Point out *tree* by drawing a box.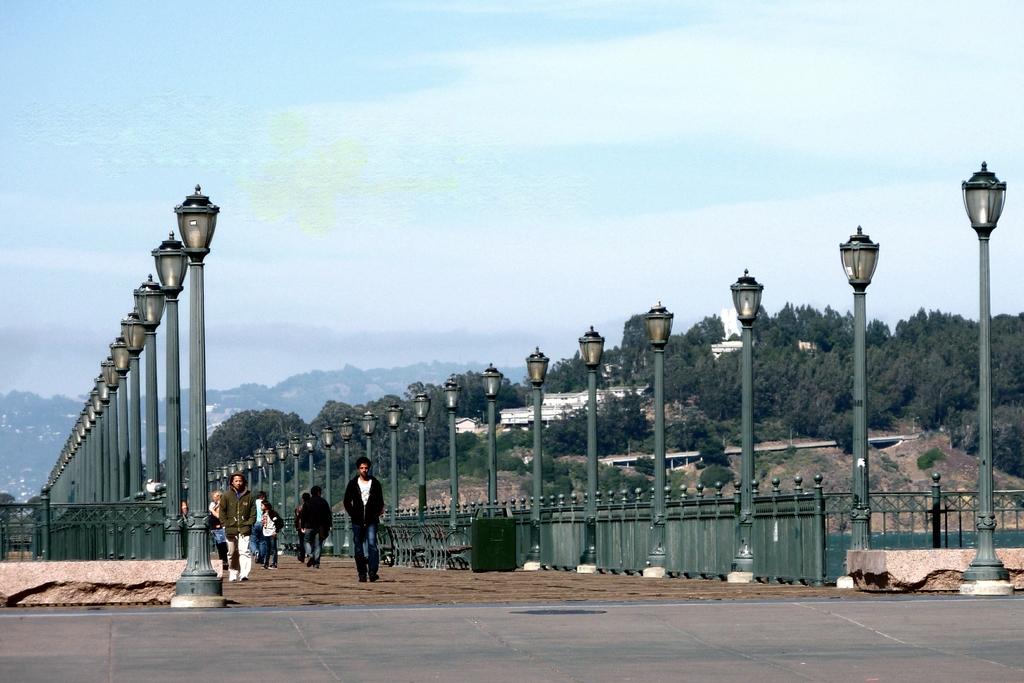
[x1=701, y1=466, x2=739, y2=497].
